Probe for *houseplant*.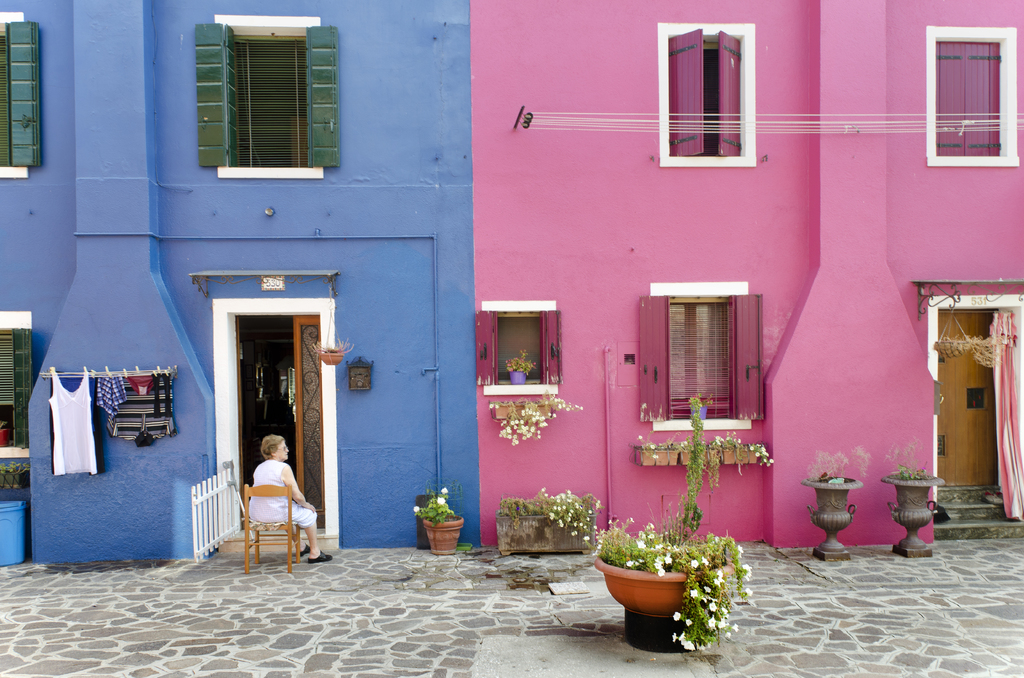
Probe result: l=634, t=429, r=683, b=465.
